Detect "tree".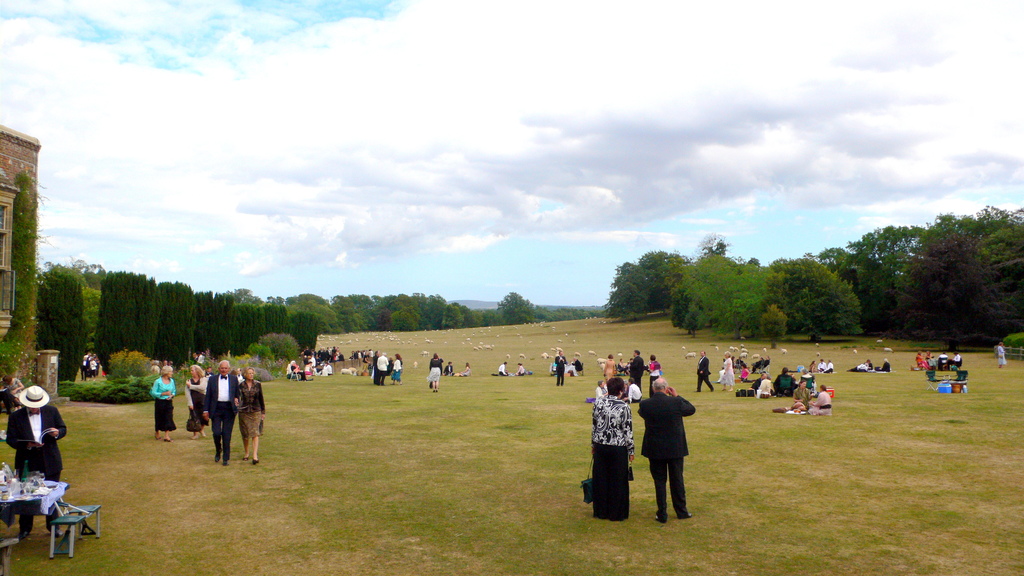
Detected at 869/195/1023/349.
